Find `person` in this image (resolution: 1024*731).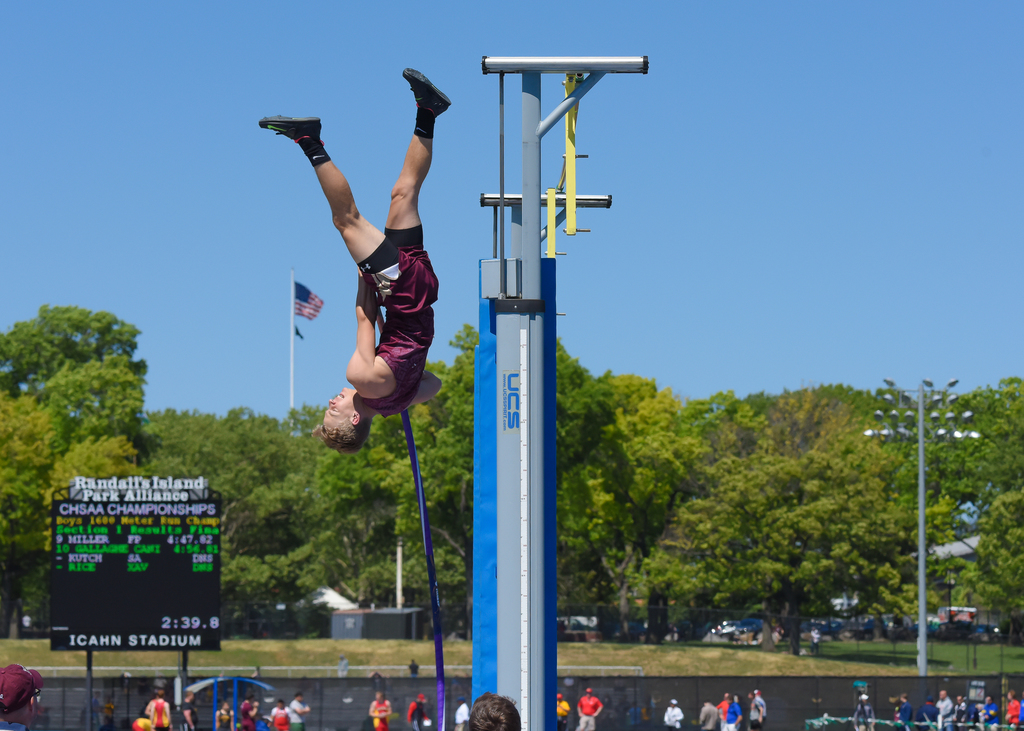
detection(278, 63, 448, 504).
